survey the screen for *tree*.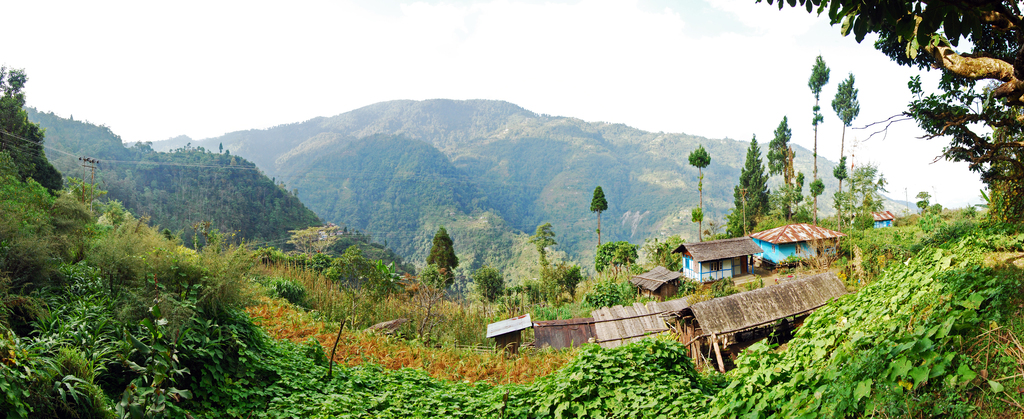
Survey found: 687/141/713/245.
